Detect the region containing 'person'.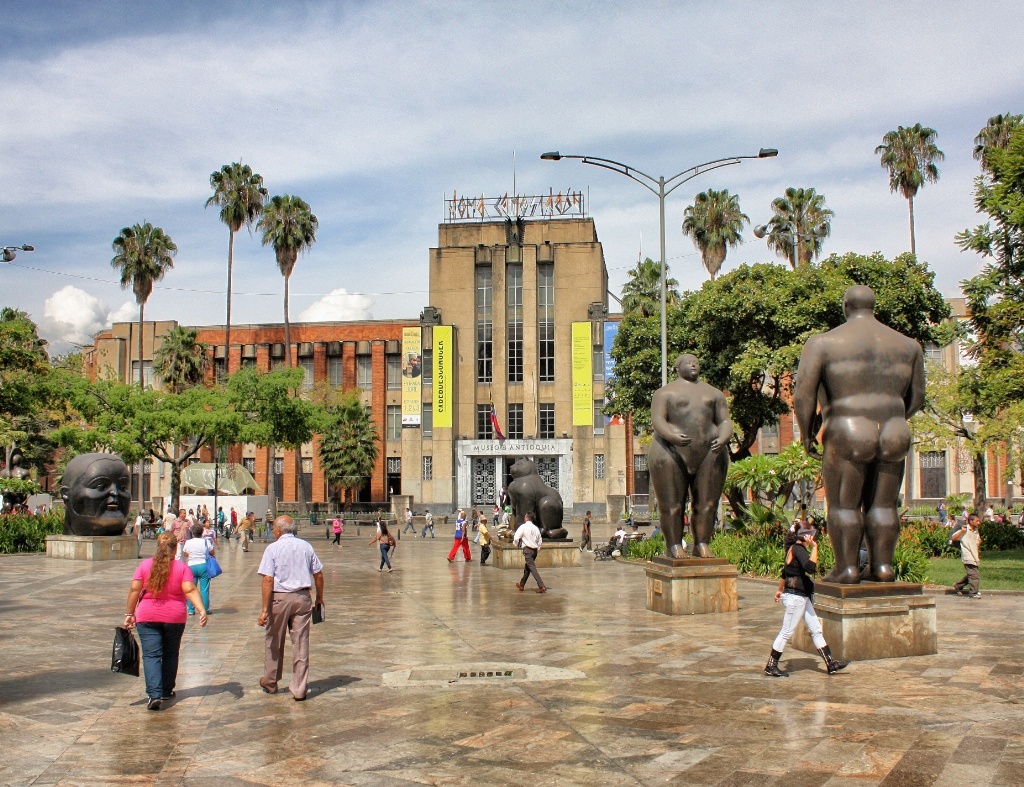
[left=766, top=521, right=846, bottom=674].
